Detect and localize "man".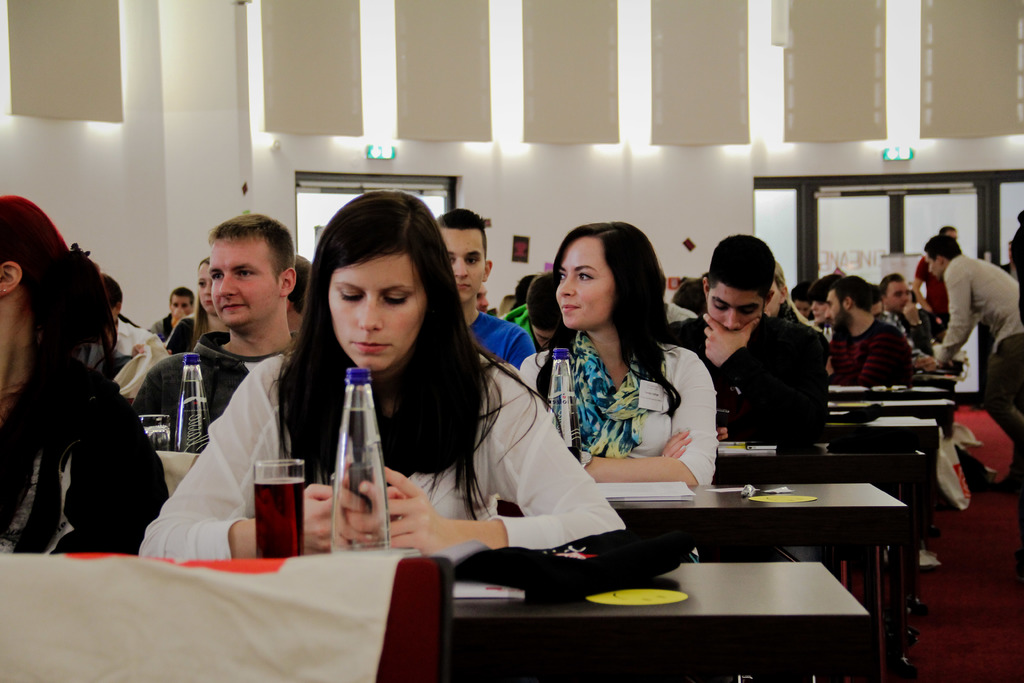
Localized at locate(477, 286, 491, 313).
